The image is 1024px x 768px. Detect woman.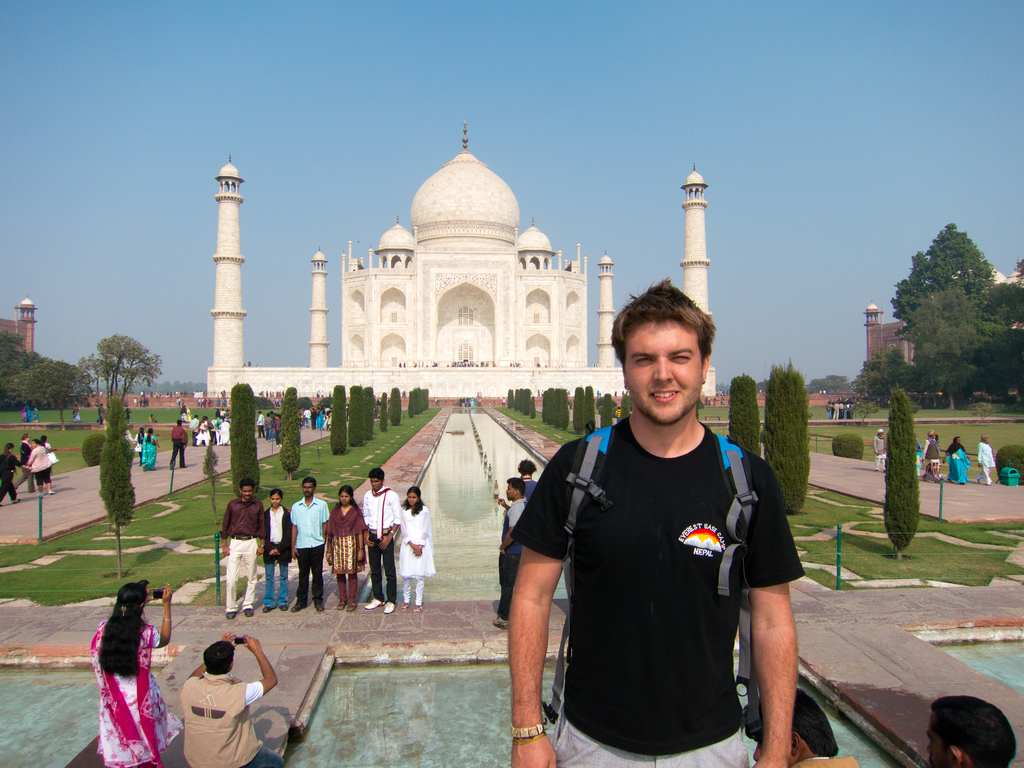
Detection: 263, 490, 296, 616.
